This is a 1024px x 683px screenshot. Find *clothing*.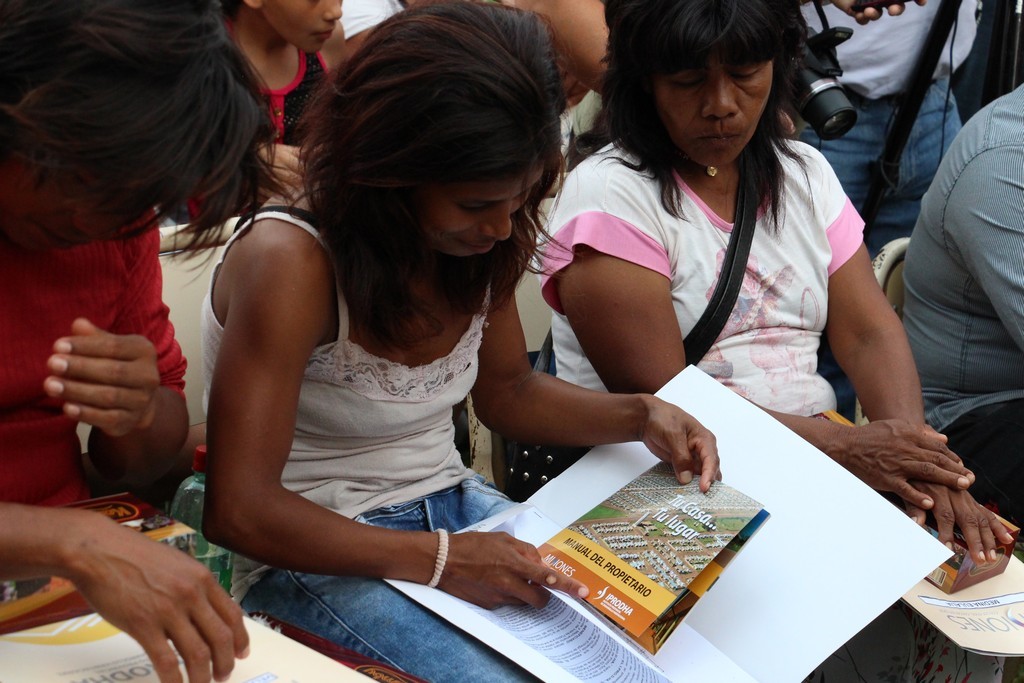
Bounding box: (946, 399, 1023, 546).
